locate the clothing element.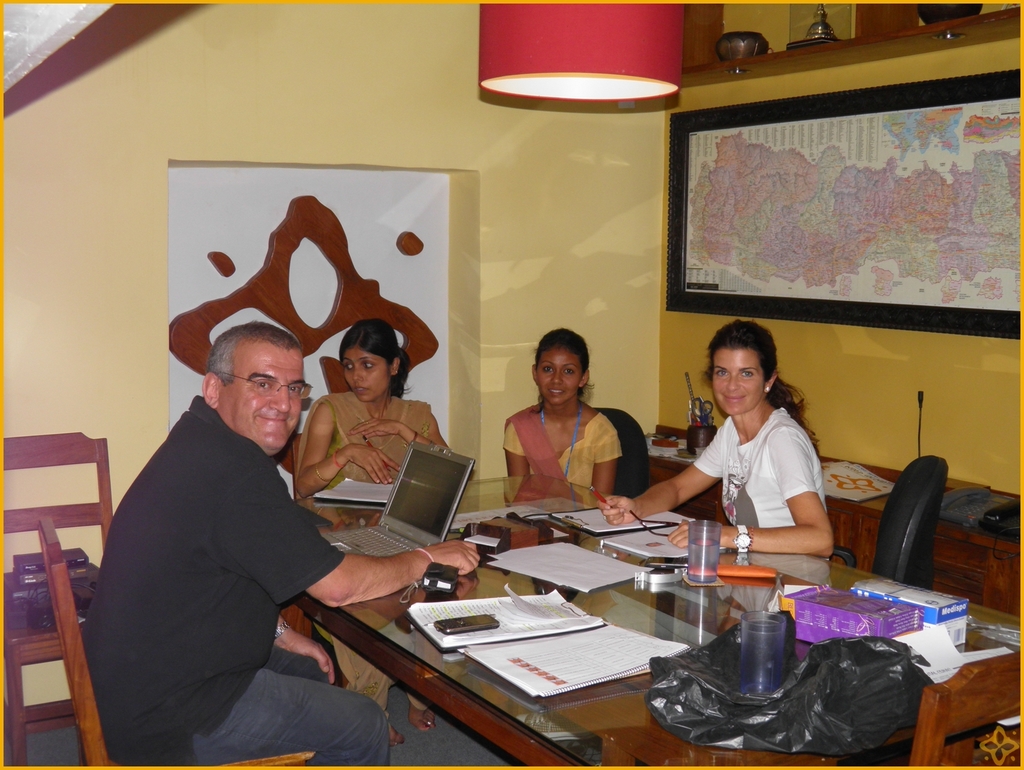
Element bbox: l=676, t=386, r=838, b=557.
